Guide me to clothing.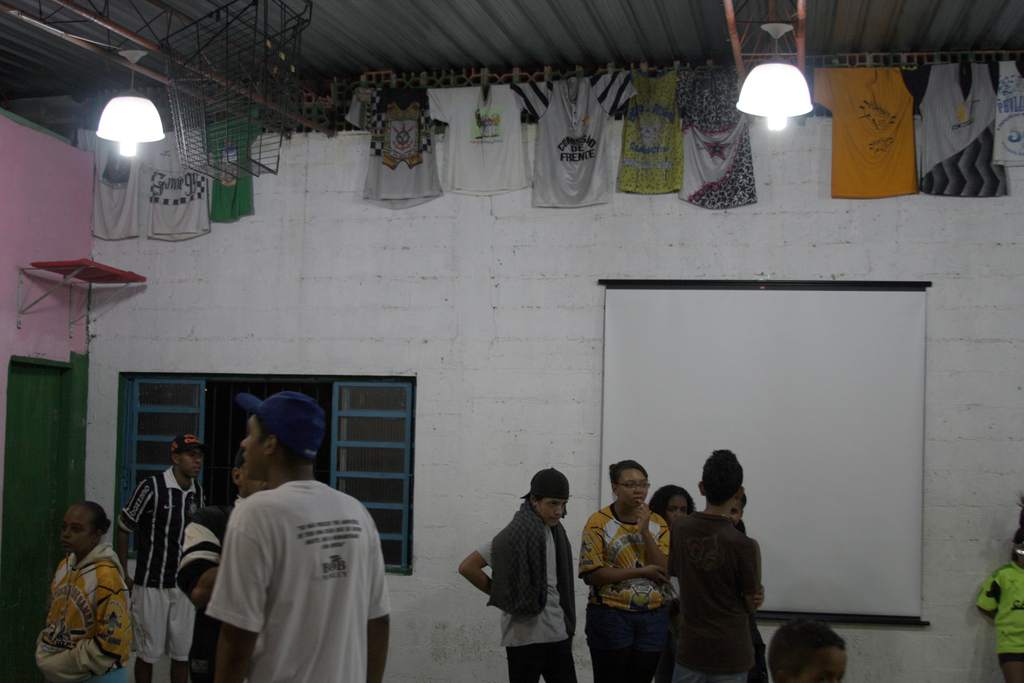
Guidance: bbox(918, 49, 1023, 202).
